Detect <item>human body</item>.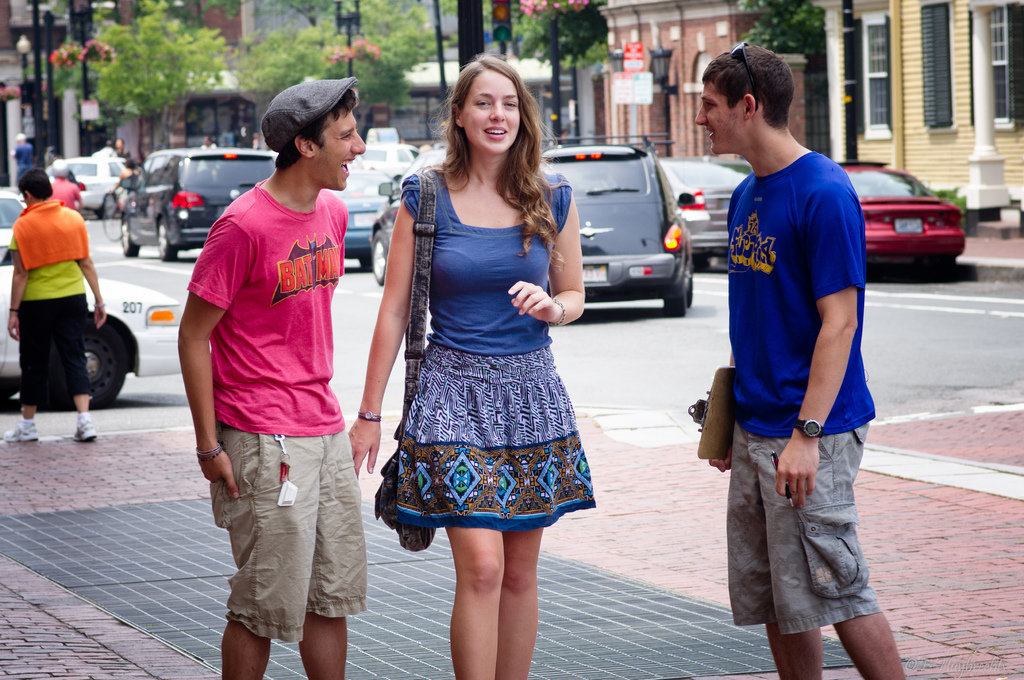
Detected at locate(345, 50, 586, 679).
